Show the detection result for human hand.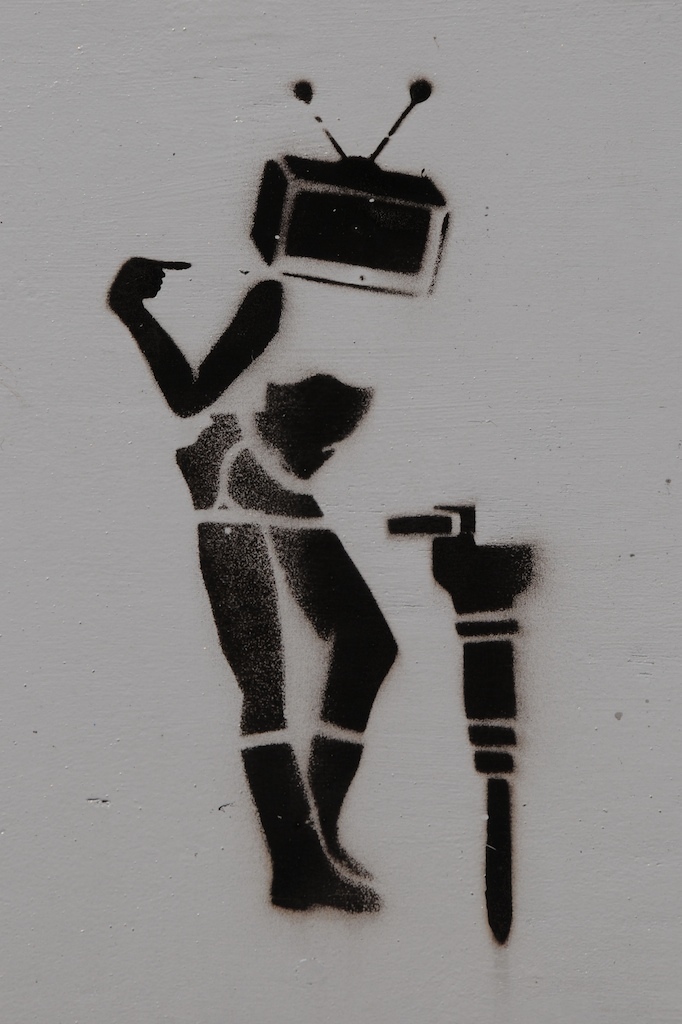
430/503/478/549.
